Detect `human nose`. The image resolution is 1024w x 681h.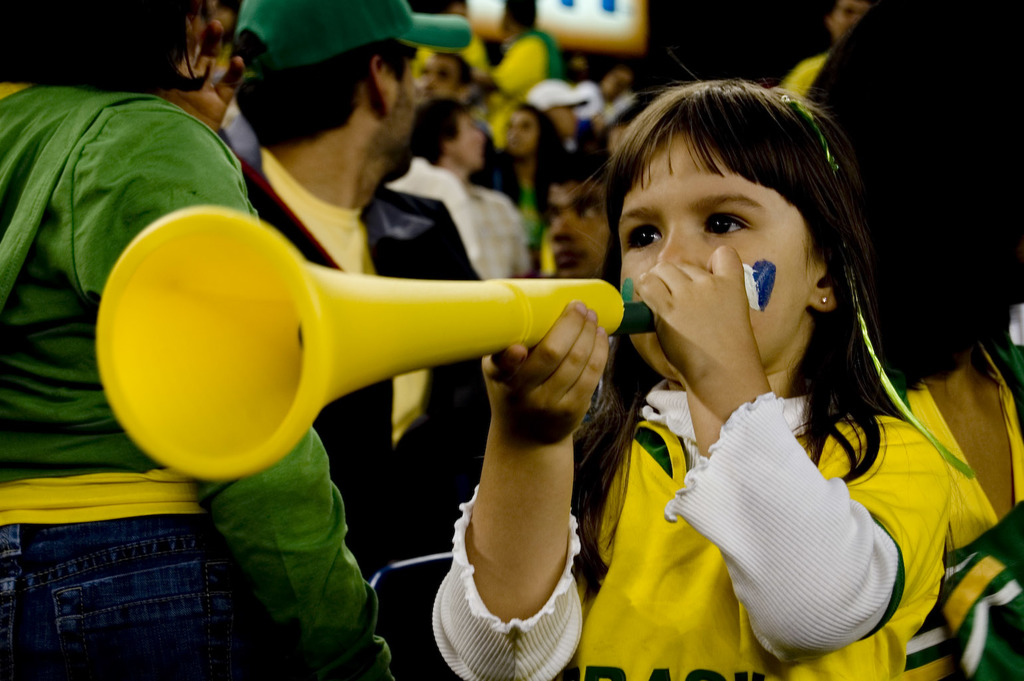
locate(656, 230, 696, 266).
